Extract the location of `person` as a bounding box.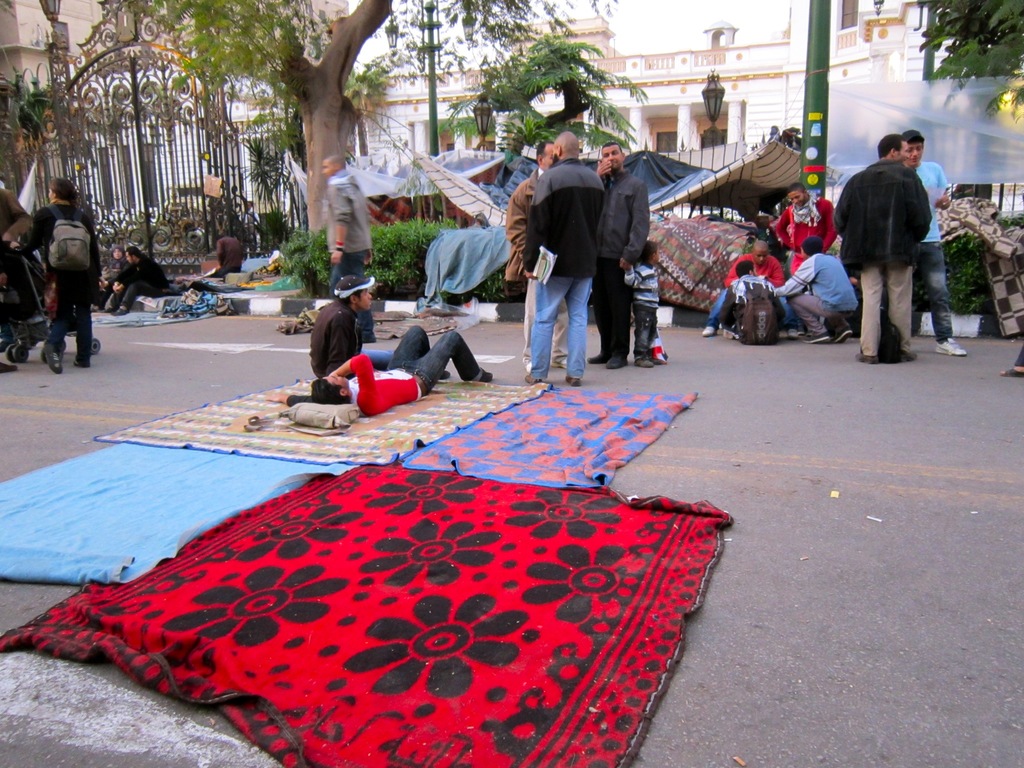
[520, 125, 611, 390].
